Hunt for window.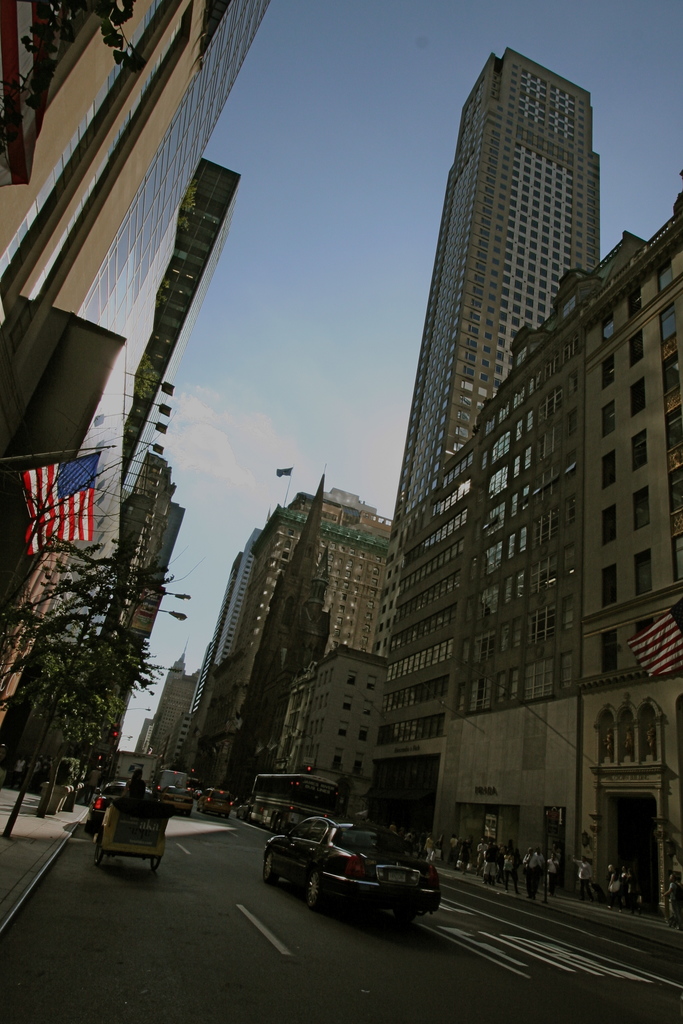
Hunted down at 591,501,619,550.
